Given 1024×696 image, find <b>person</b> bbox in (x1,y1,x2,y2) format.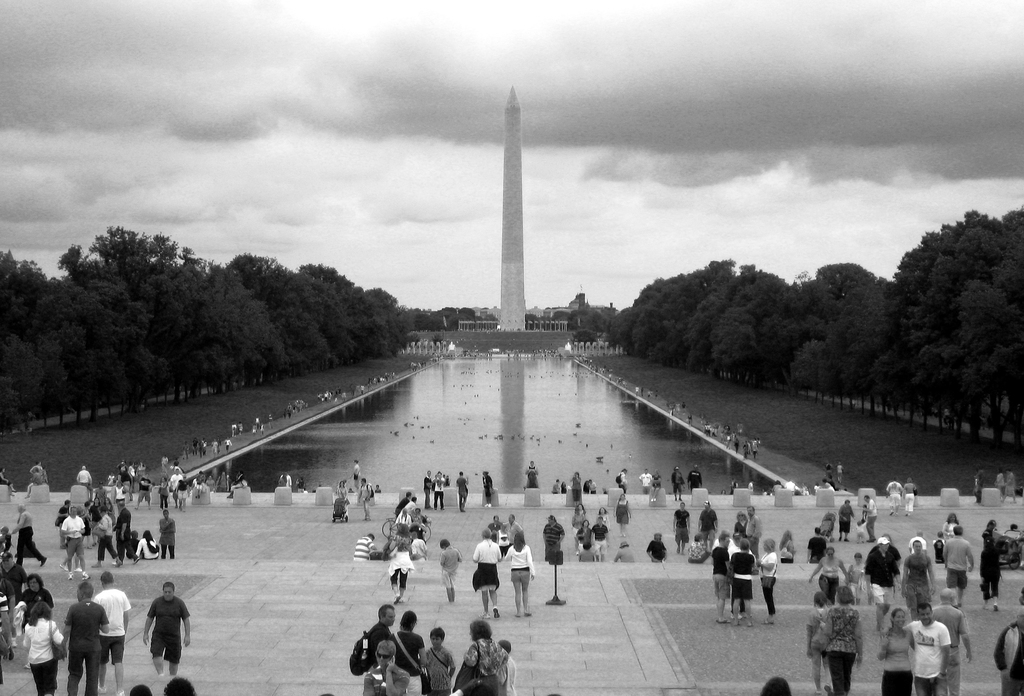
(16,572,60,629).
